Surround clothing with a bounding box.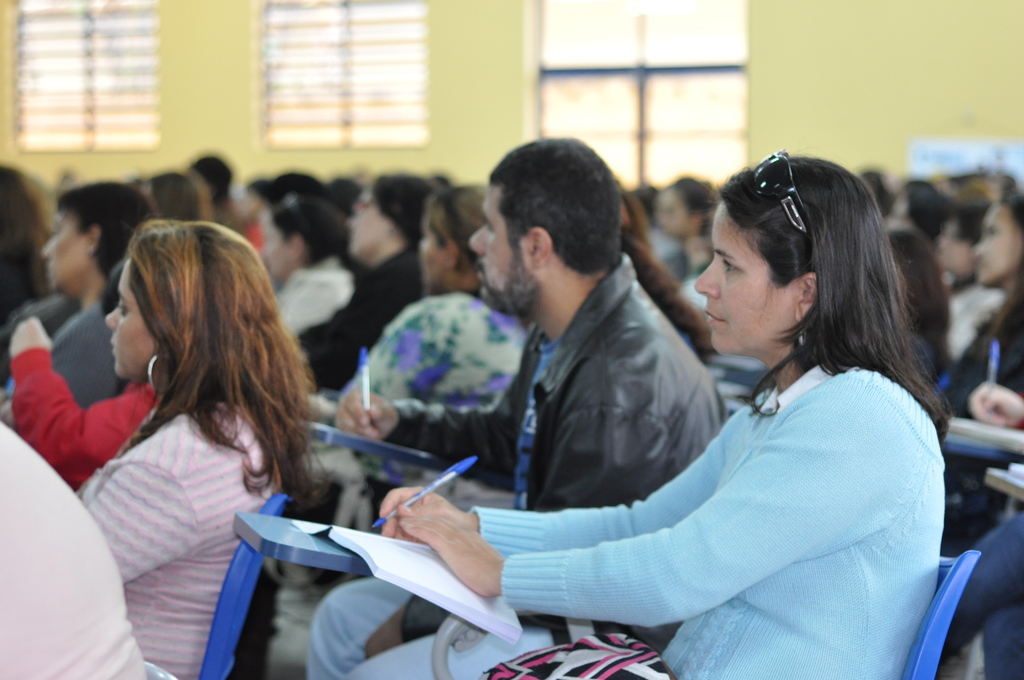
bbox(0, 276, 120, 412).
